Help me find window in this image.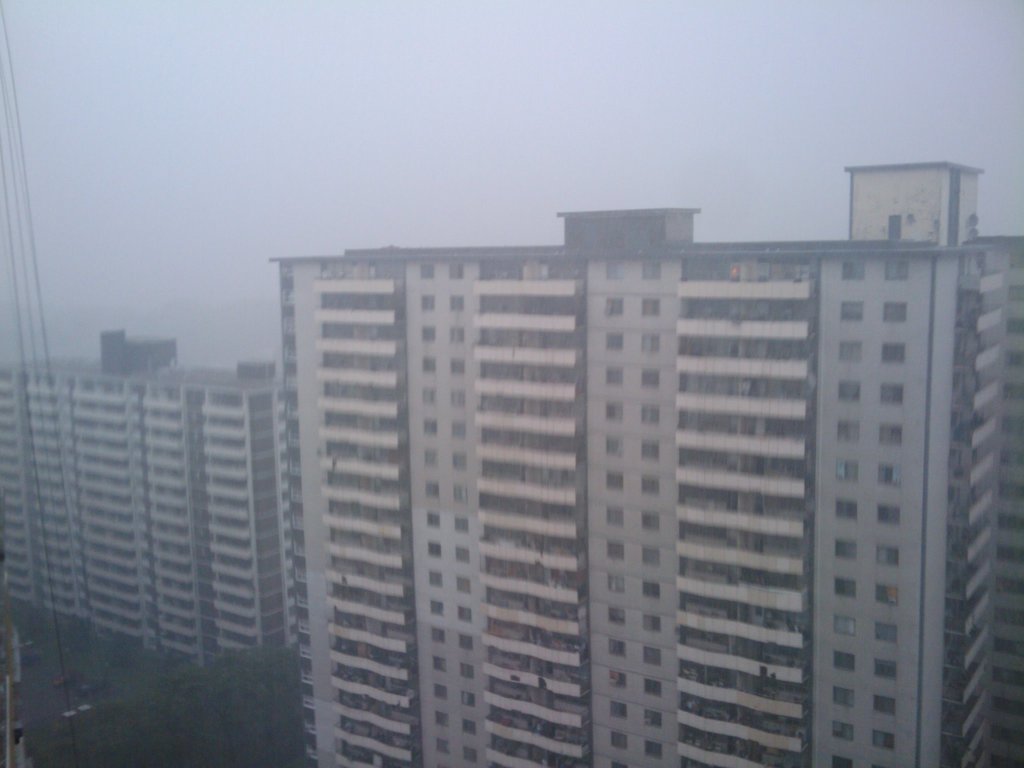
Found it: 835:577:857:602.
